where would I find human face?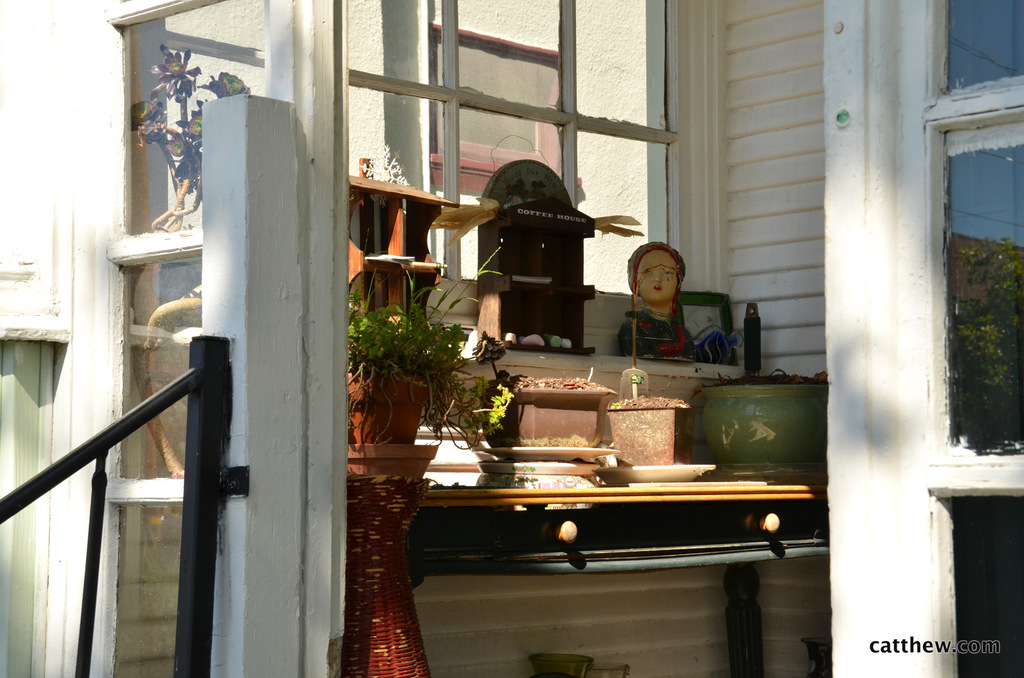
At 635,247,676,310.
